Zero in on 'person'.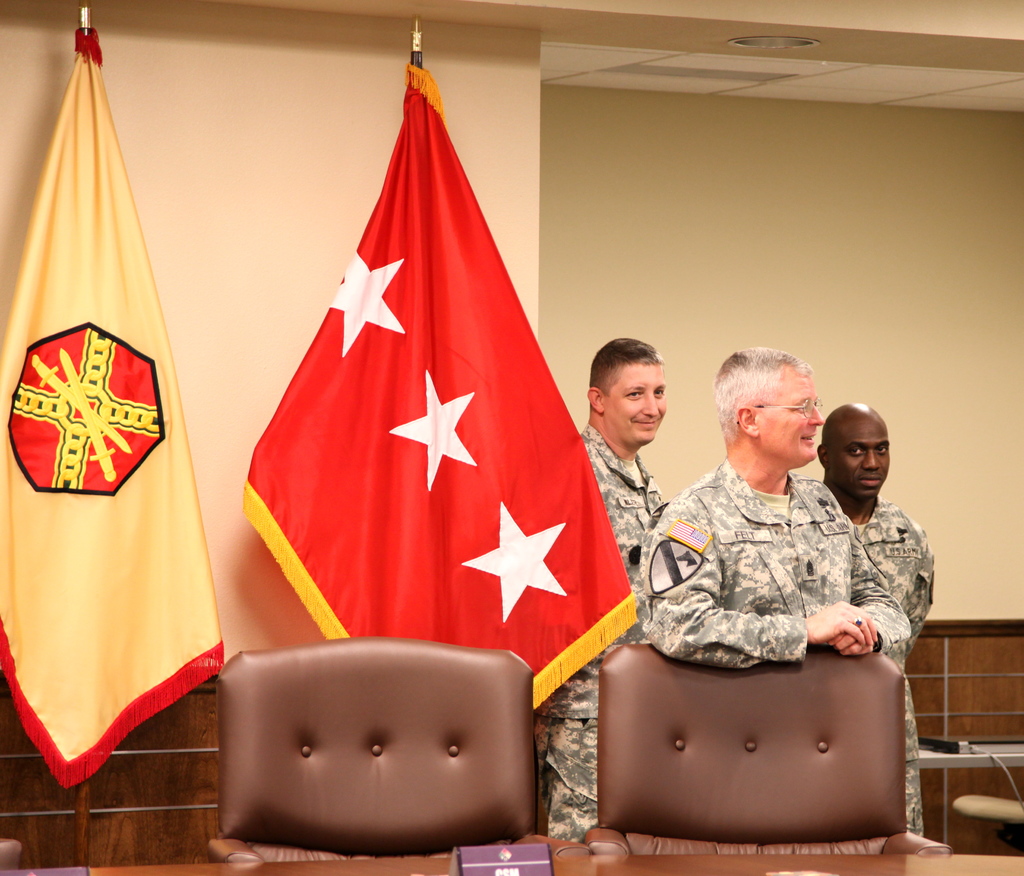
Zeroed in: l=626, t=337, r=915, b=664.
